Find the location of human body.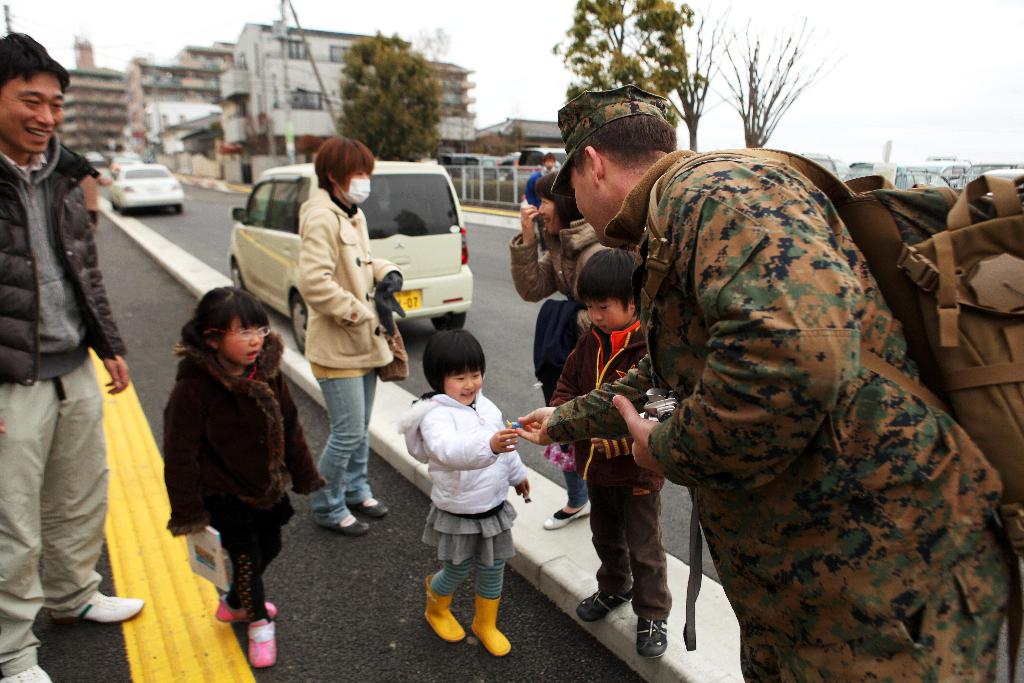
Location: {"x1": 296, "y1": 188, "x2": 391, "y2": 532}.
